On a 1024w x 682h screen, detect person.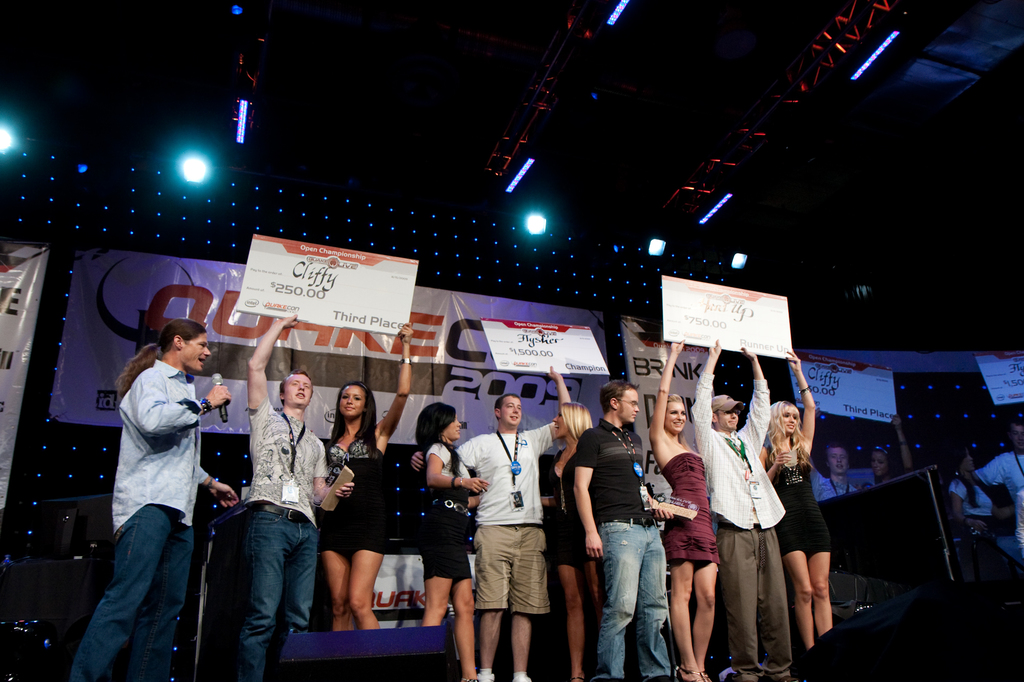
bbox(316, 319, 412, 633).
